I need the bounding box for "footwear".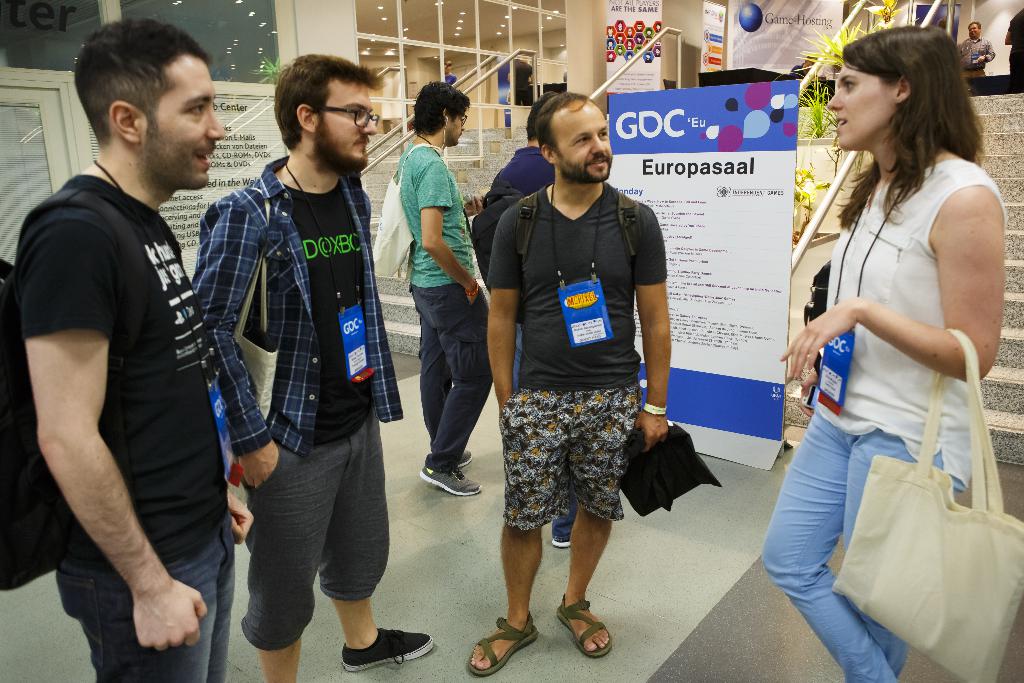
Here it is: box(554, 599, 615, 657).
